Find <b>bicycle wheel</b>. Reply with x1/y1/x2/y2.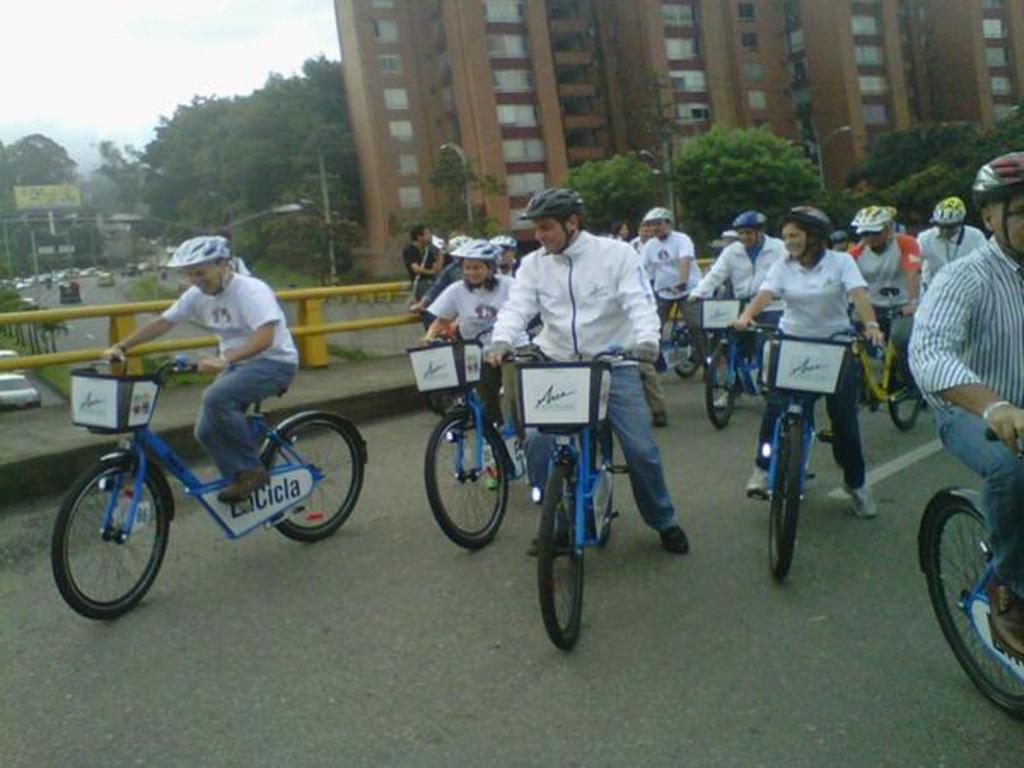
662/295/727/382.
